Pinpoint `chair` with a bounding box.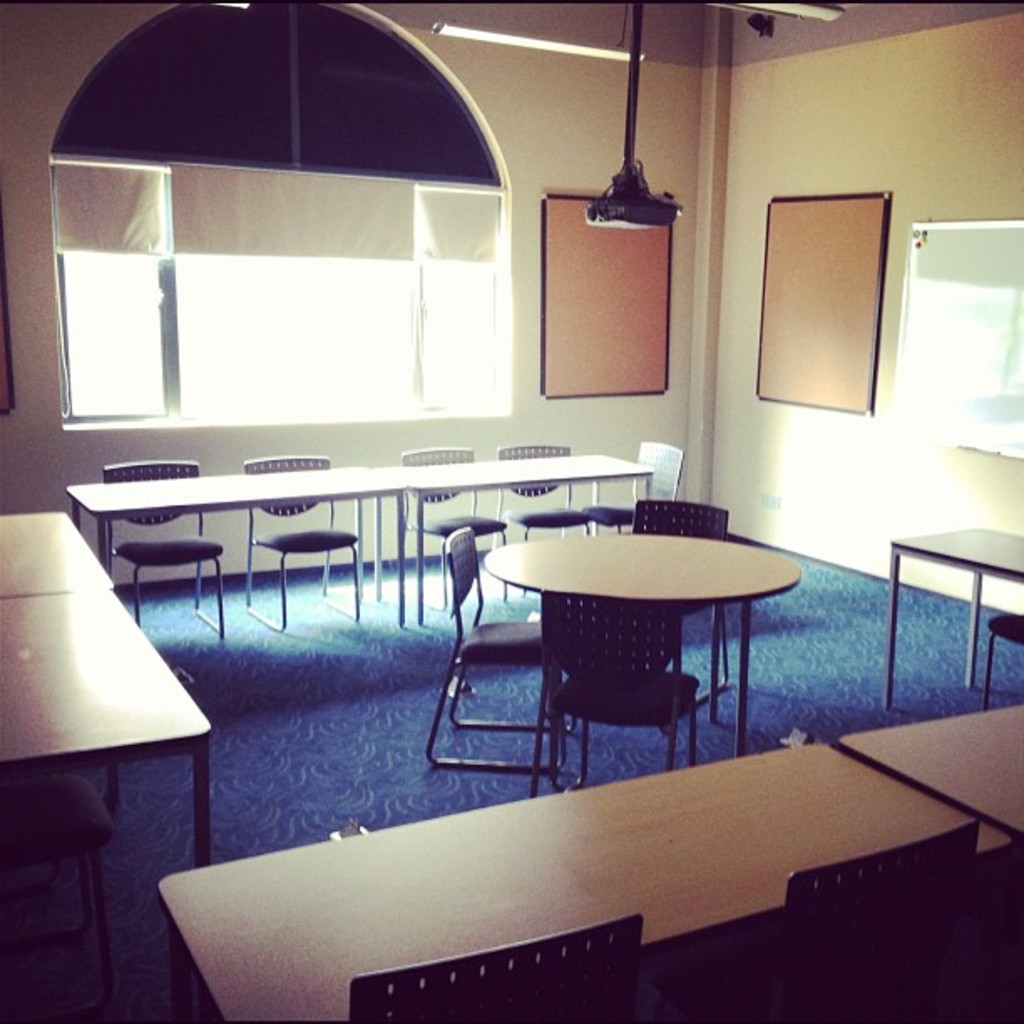
0 771 117 1022.
